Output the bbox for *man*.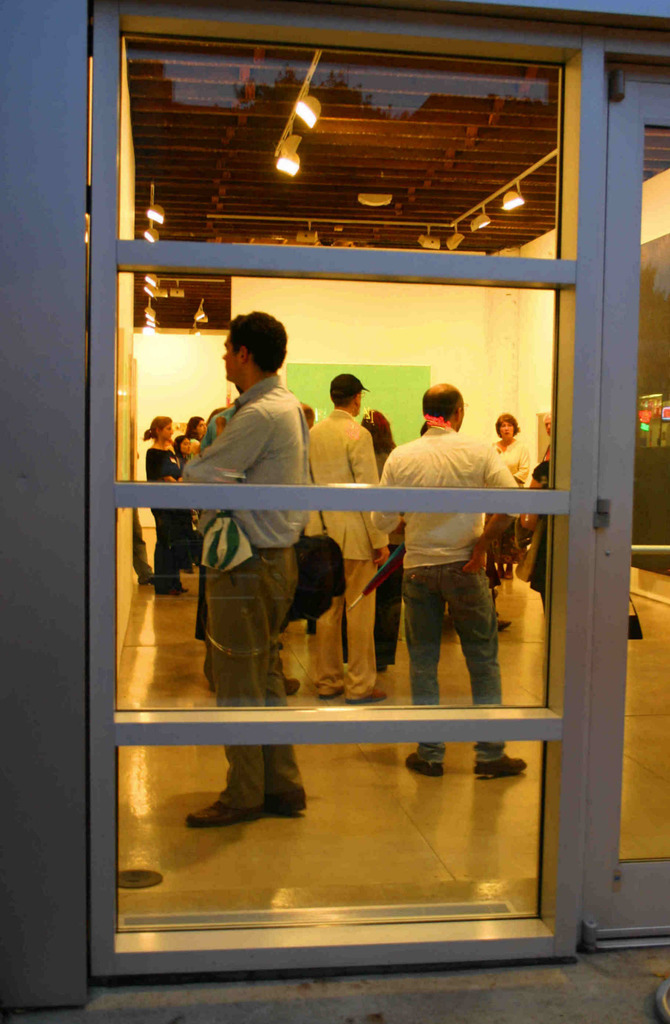
detection(168, 317, 342, 685).
